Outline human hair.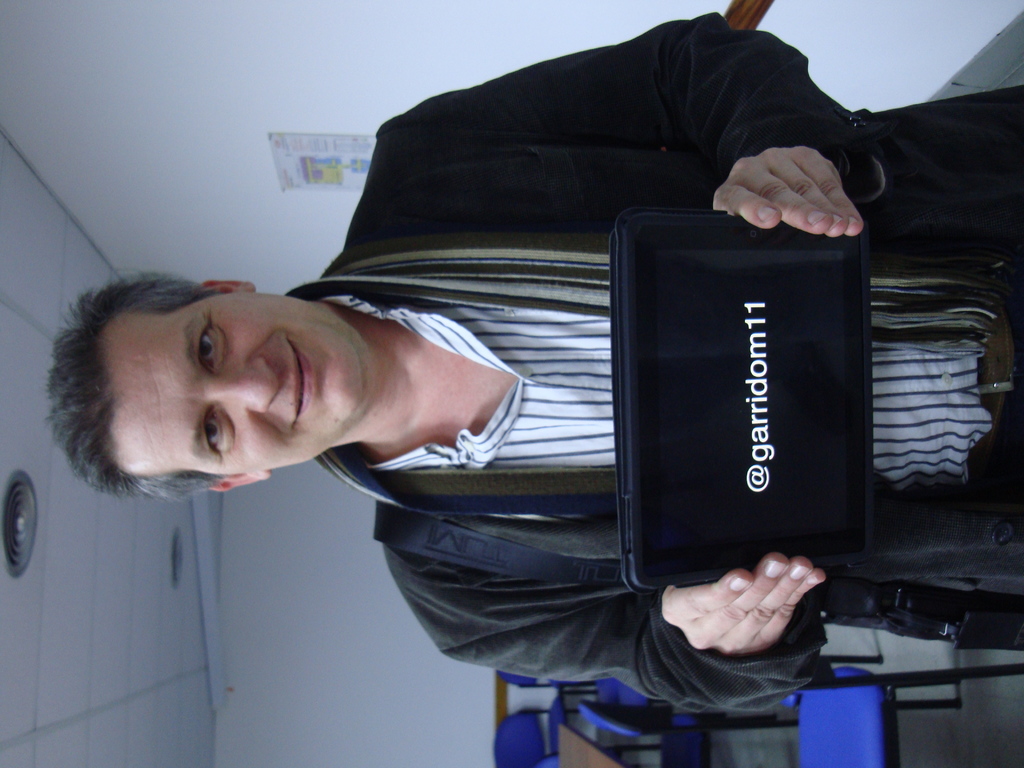
Outline: BBox(47, 269, 232, 500).
